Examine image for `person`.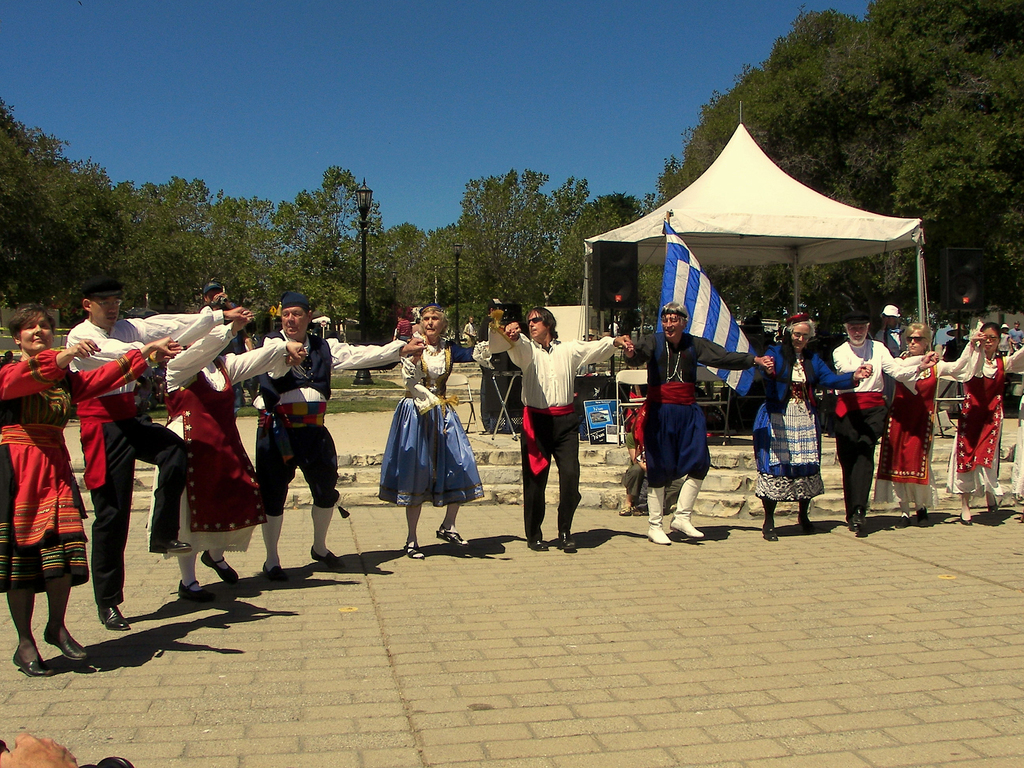
Examination result: rect(378, 305, 518, 557).
